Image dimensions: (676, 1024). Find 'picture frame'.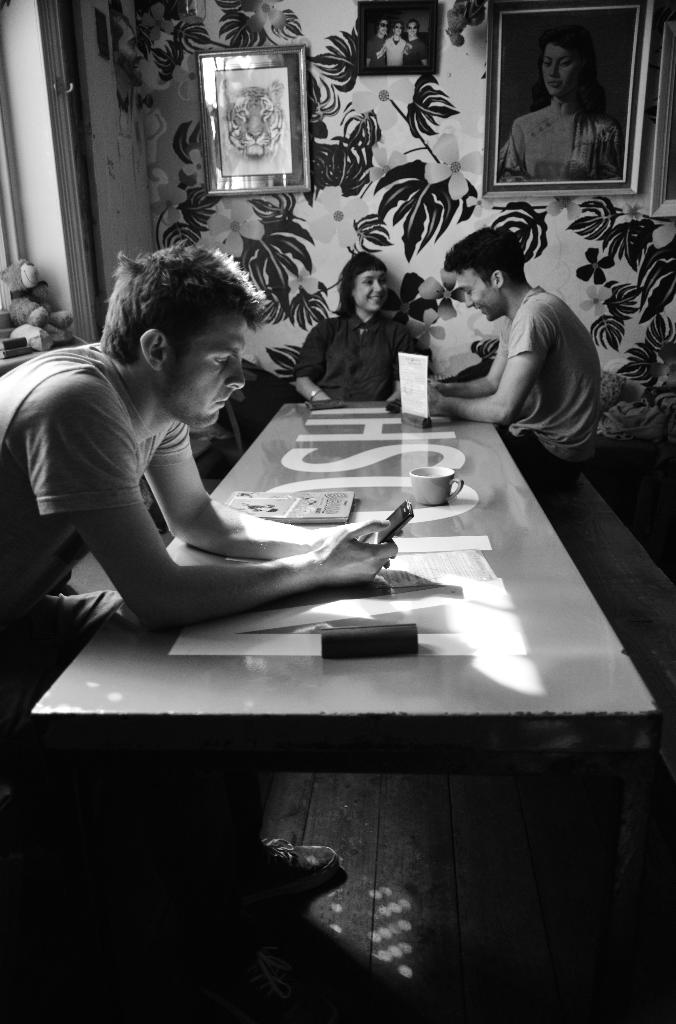
select_region(483, 0, 666, 196).
